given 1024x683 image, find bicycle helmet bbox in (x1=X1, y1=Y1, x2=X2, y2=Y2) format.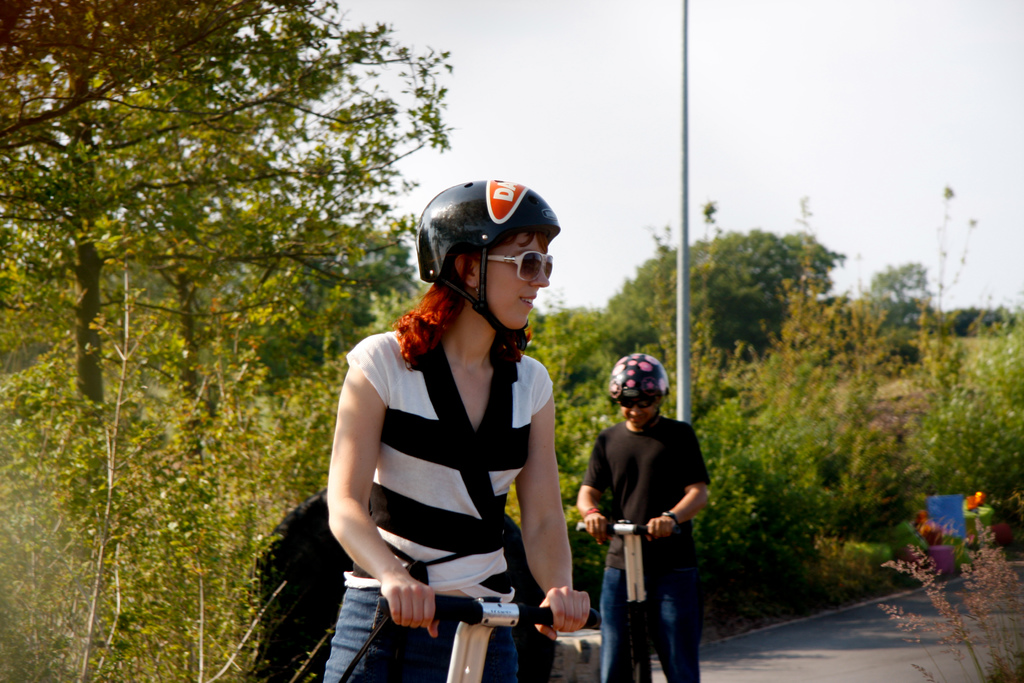
(x1=412, y1=183, x2=556, y2=348).
